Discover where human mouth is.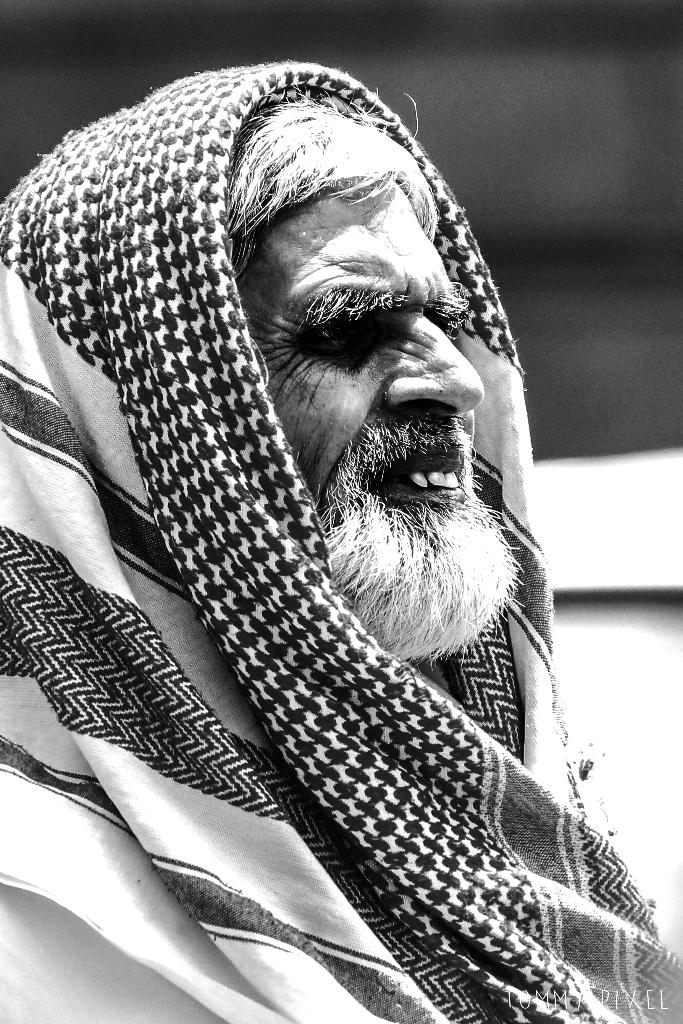
Discovered at (left=354, top=453, right=494, bottom=515).
